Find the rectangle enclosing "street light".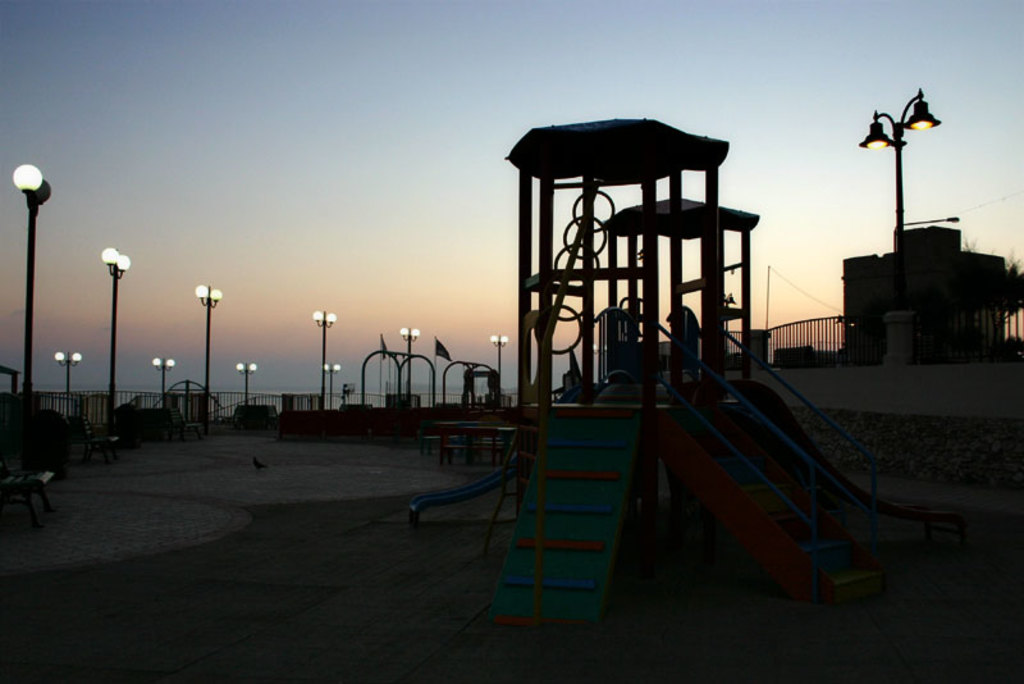
401:325:419:406.
